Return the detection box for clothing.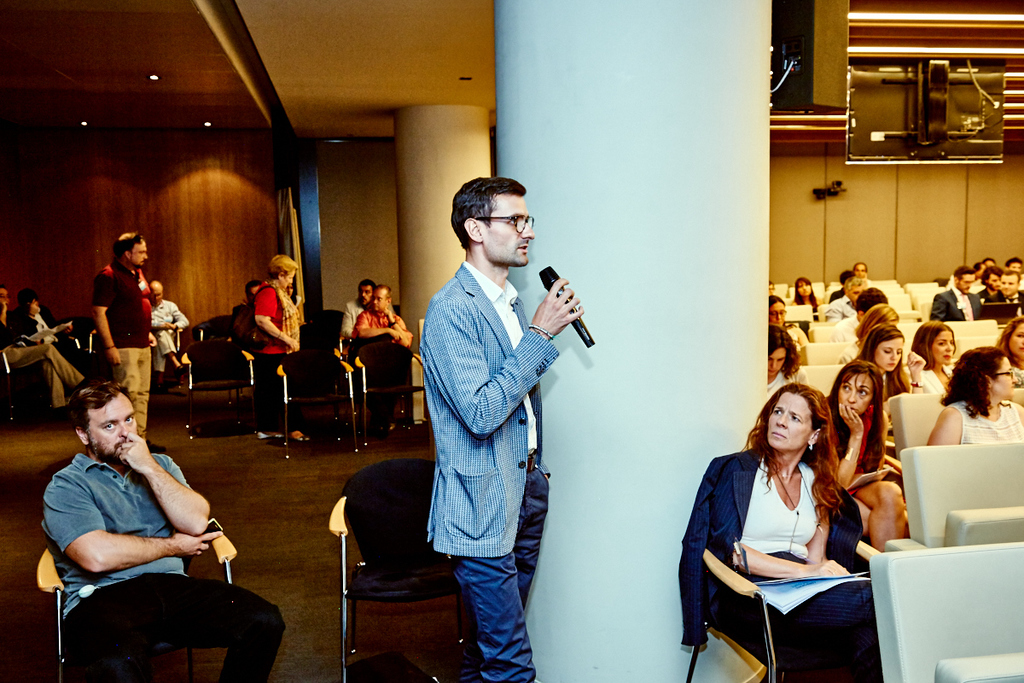
region(425, 258, 550, 682).
